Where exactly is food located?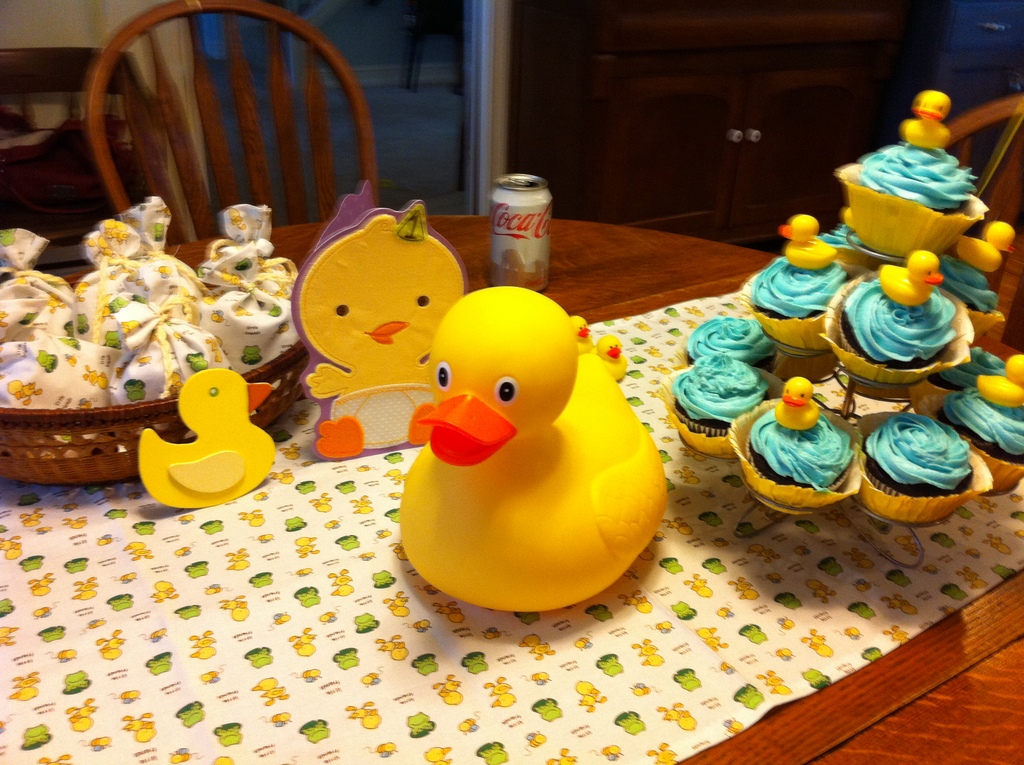
Its bounding box is crop(936, 252, 1001, 314).
